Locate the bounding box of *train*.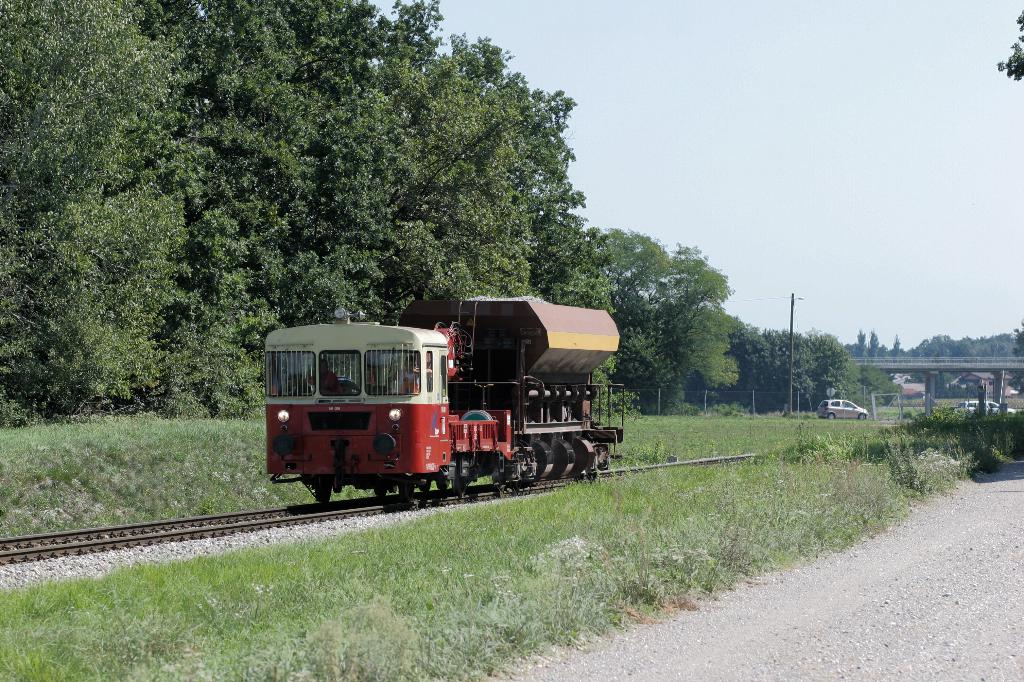
Bounding box: (x1=268, y1=286, x2=628, y2=513).
